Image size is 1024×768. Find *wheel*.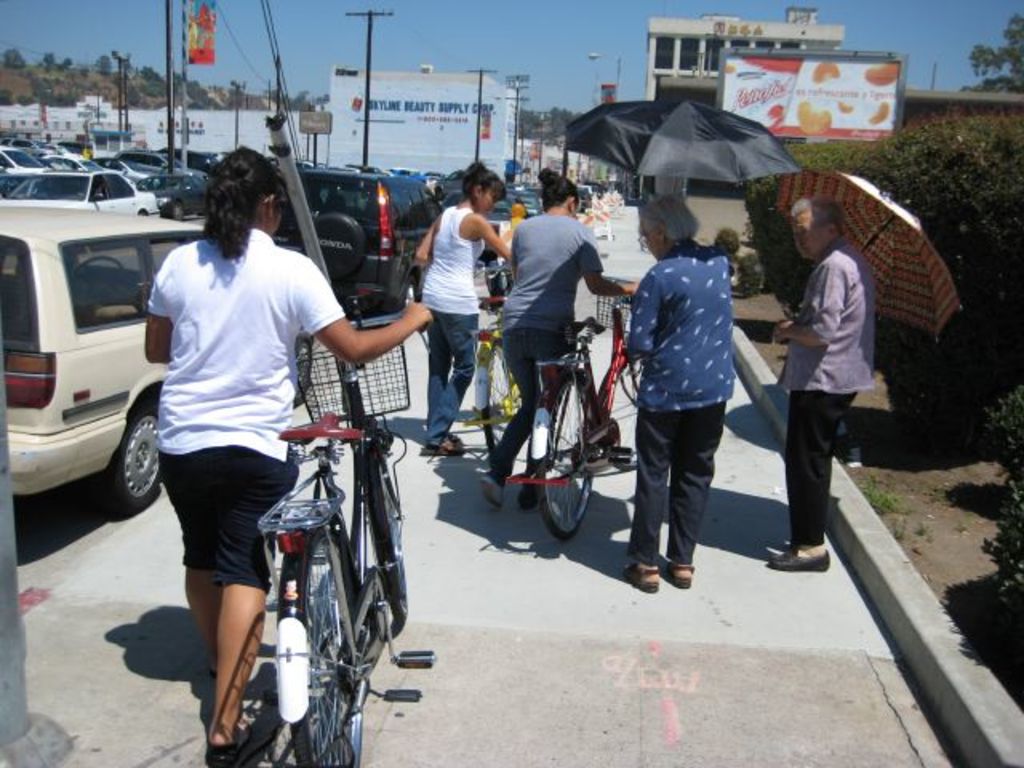
(x1=368, y1=456, x2=406, y2=629).
